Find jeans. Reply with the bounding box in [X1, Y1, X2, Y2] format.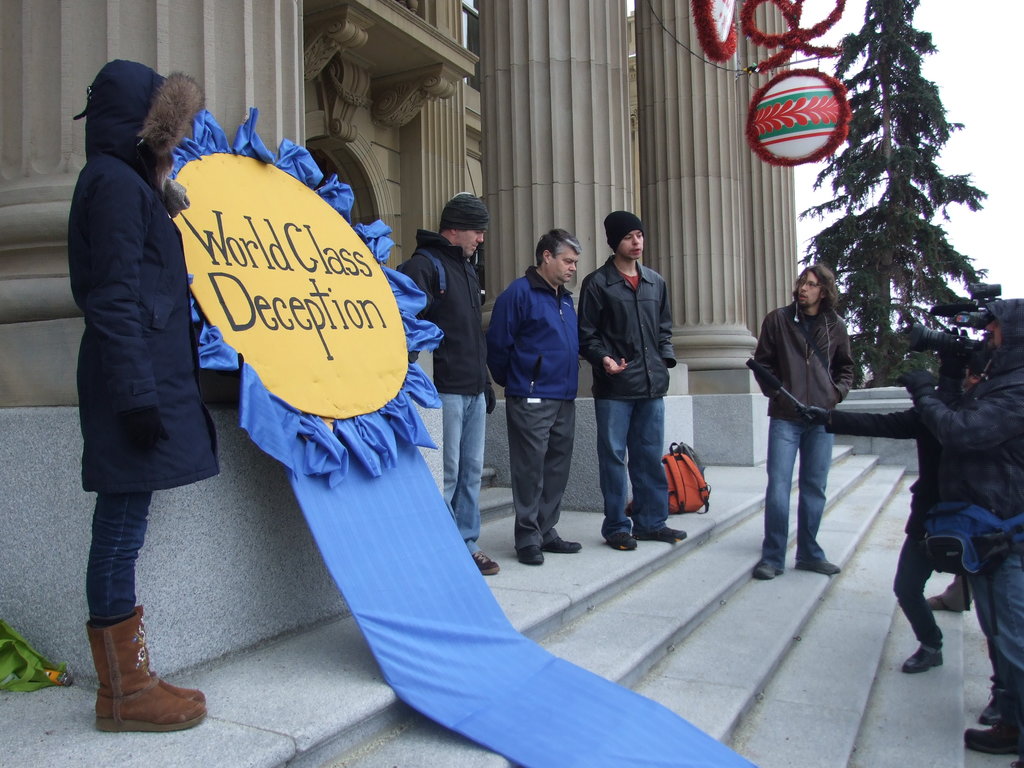
[761, 391, 854, 589].
